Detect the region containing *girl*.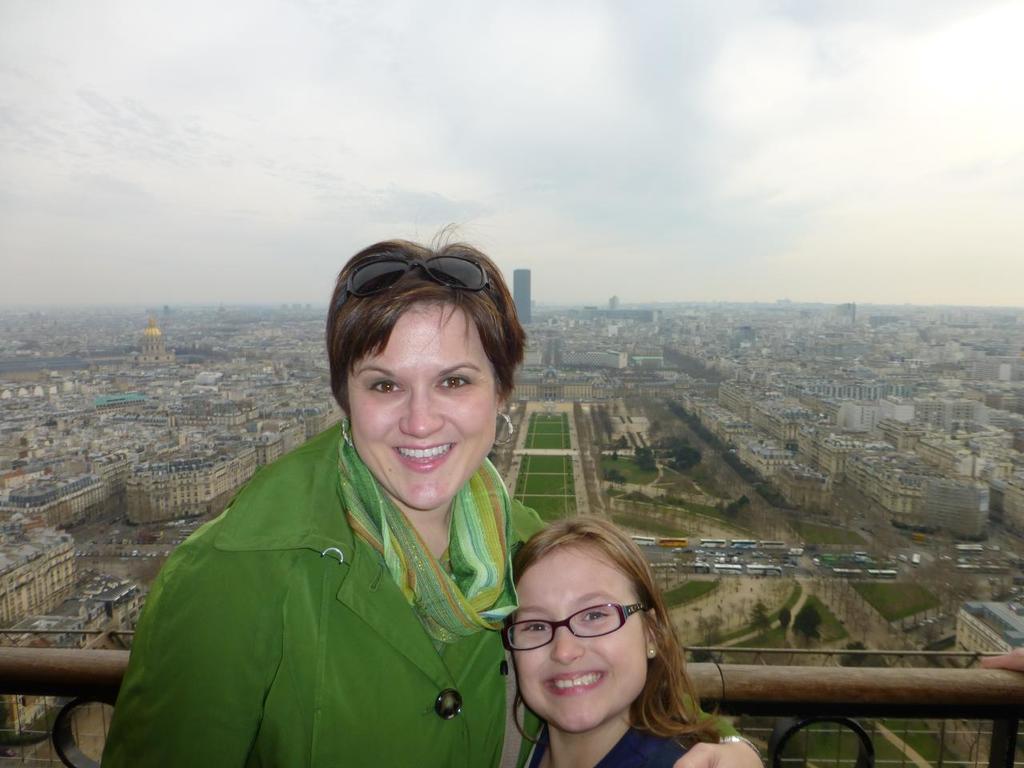
bbox(87, 216, 558, 767).
